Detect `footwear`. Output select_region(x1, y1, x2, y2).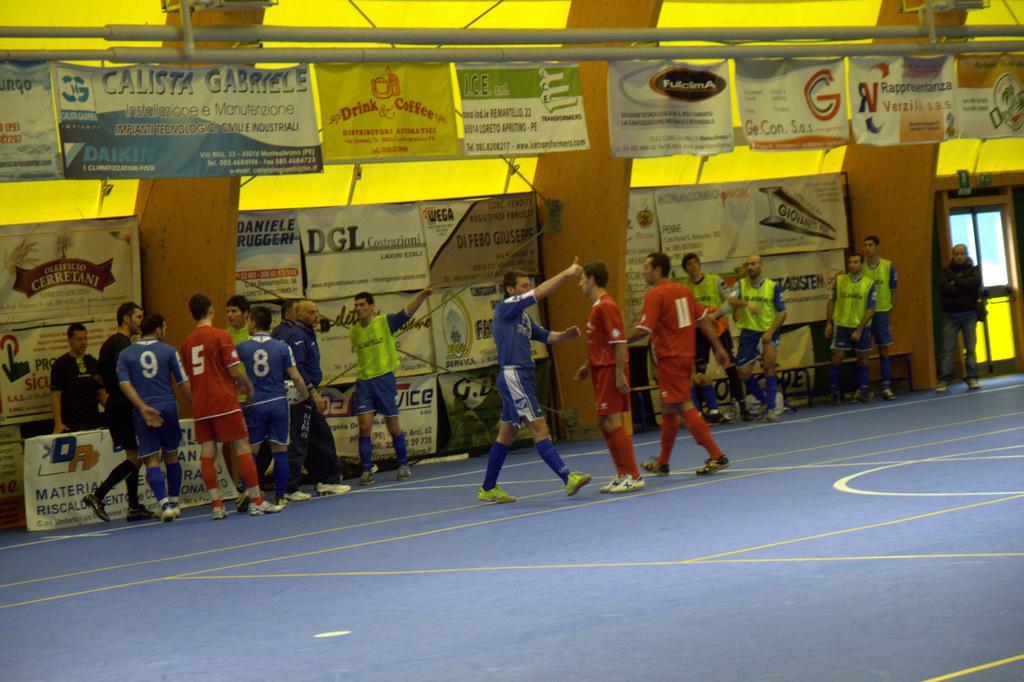
select_region(161, 502, 177, 519).
